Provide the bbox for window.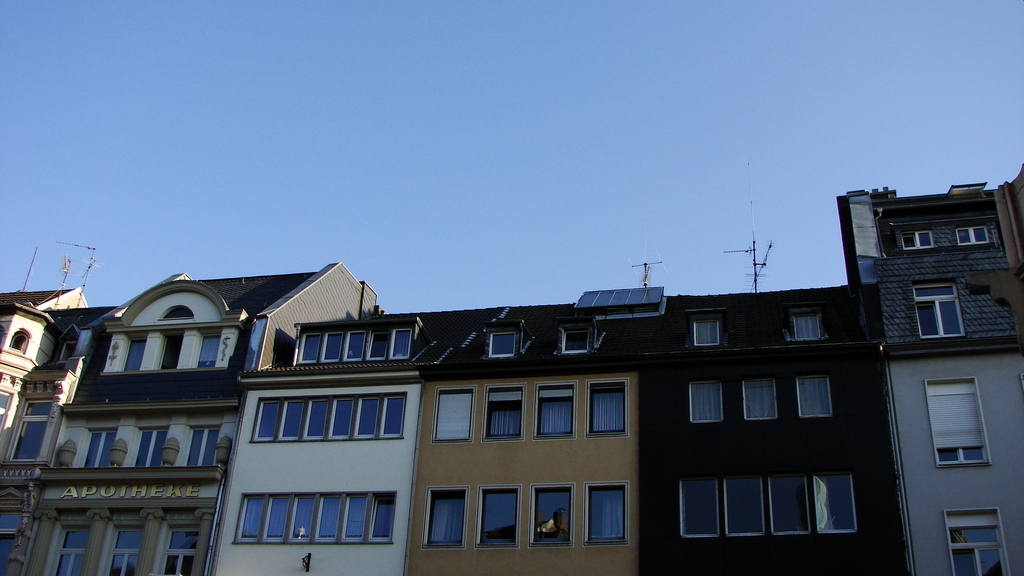
box=[382, 394, 406, 438].
